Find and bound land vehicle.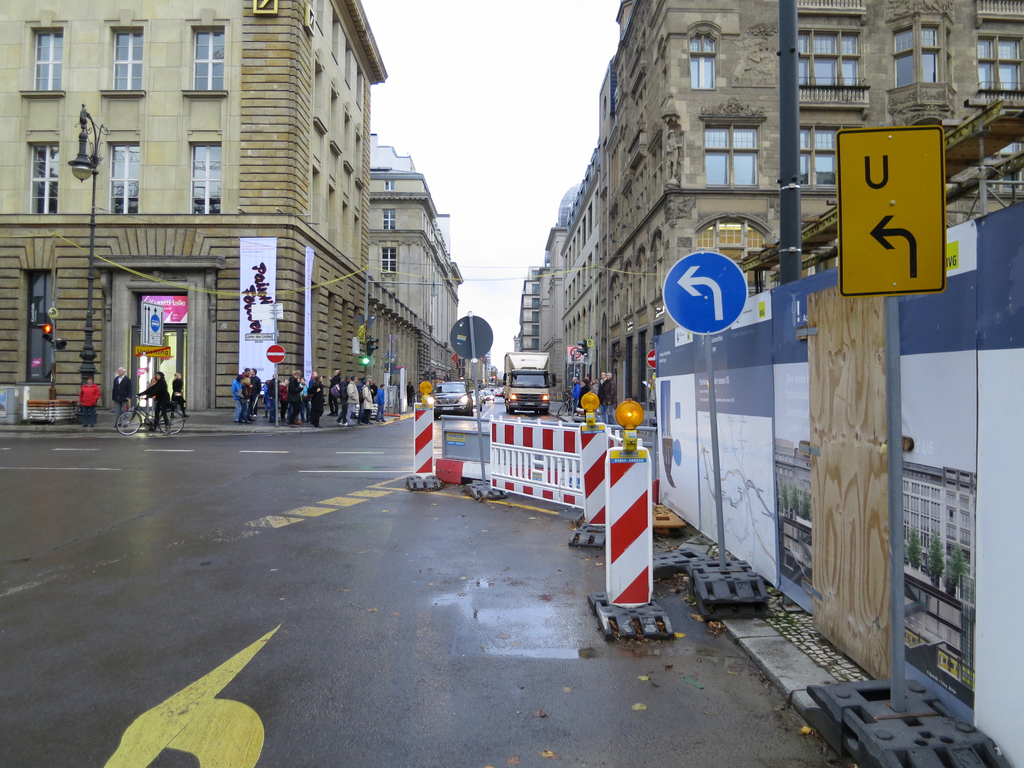
Bound: l=477, t=389, r=485, b=404.
